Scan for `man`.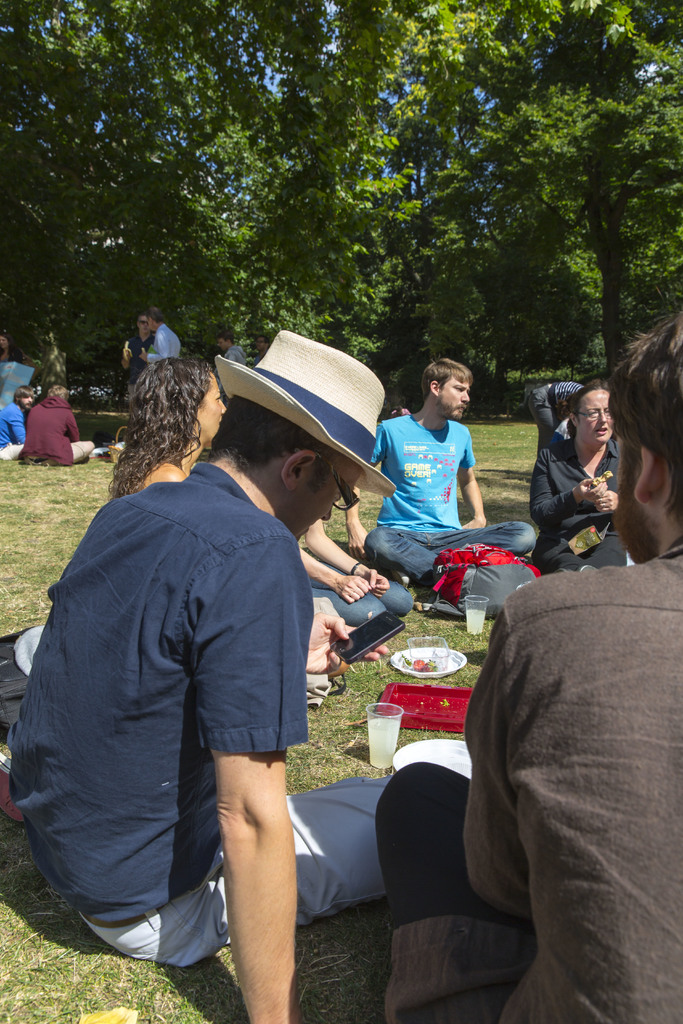
Scan result: detection(379, 314, 682, 1023).
